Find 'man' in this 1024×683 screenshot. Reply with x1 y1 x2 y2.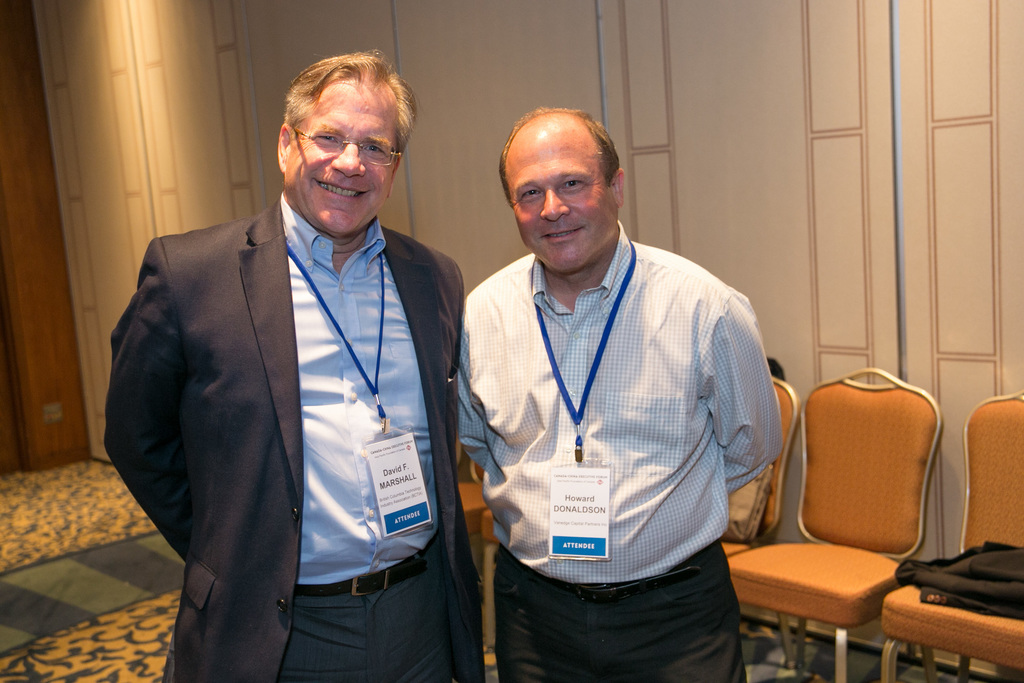
97 45 467 682.
